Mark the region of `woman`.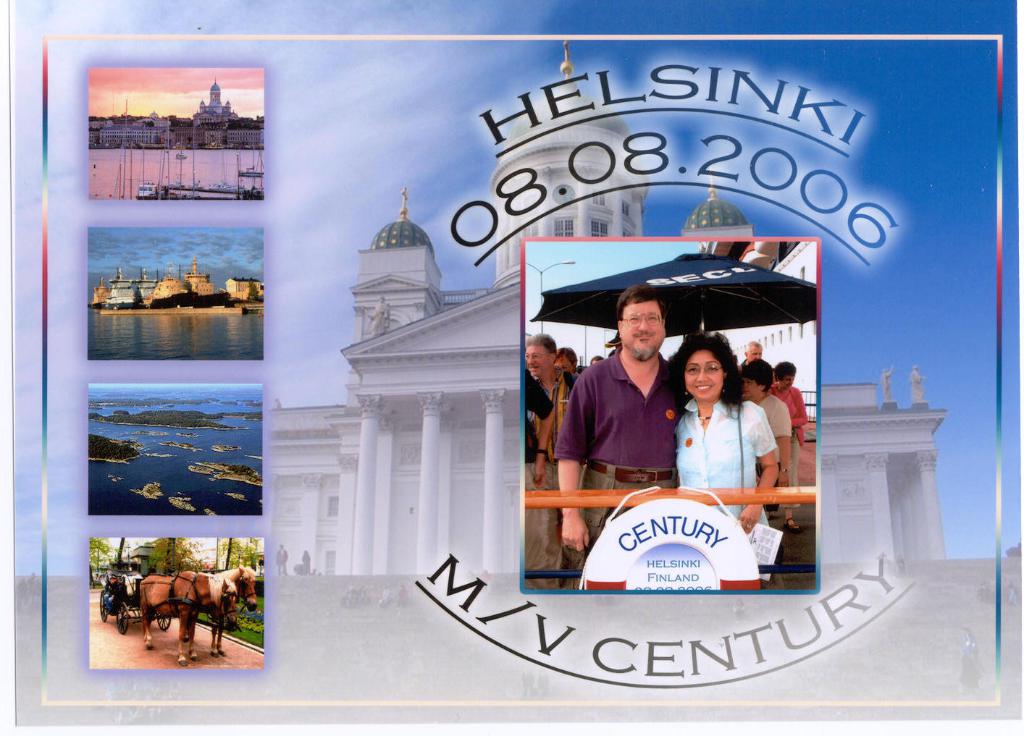
Region: 637,317,794,520.
